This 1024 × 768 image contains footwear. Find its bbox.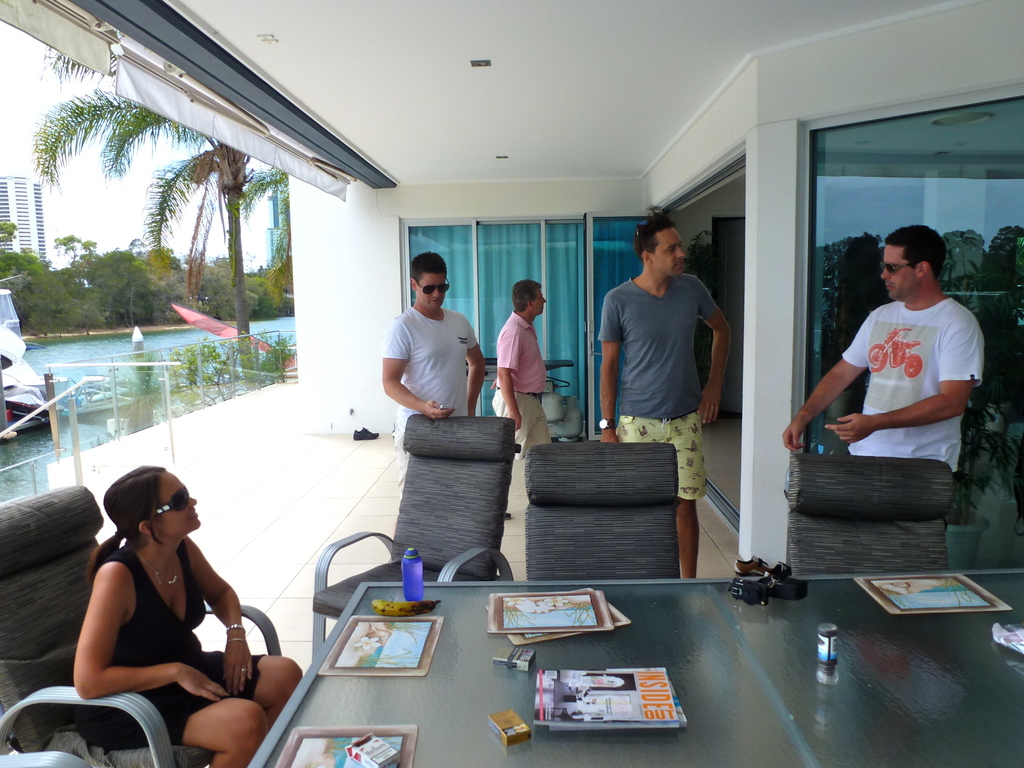
l=352, t=424, r=380, b=438.
